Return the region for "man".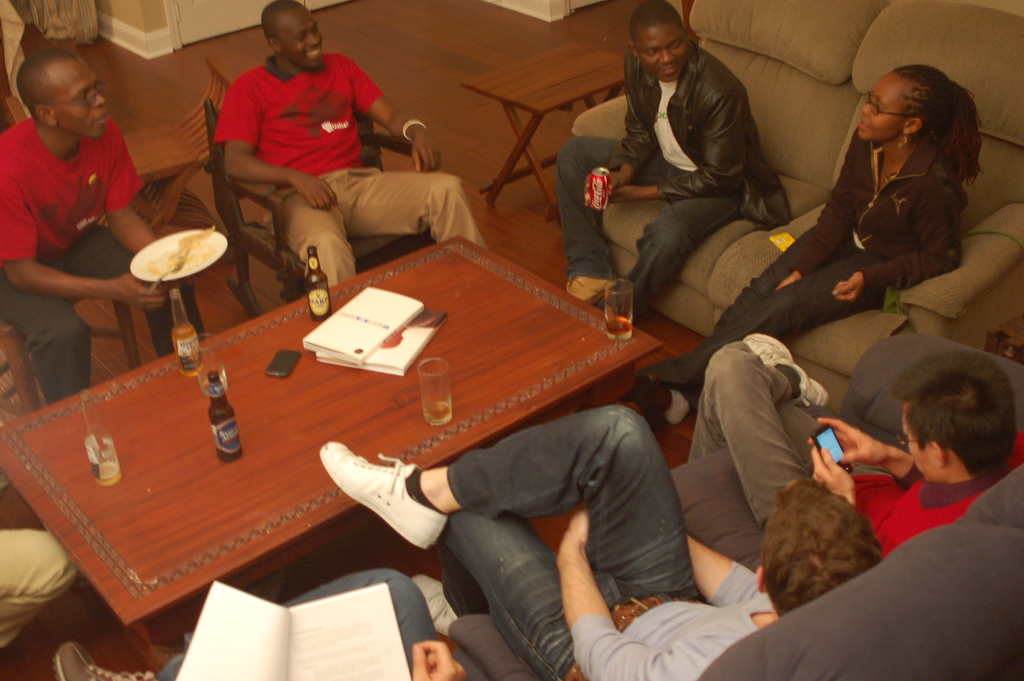
{"x1": 54, "y1": 570, "x2": 463, "y2": 680}.
